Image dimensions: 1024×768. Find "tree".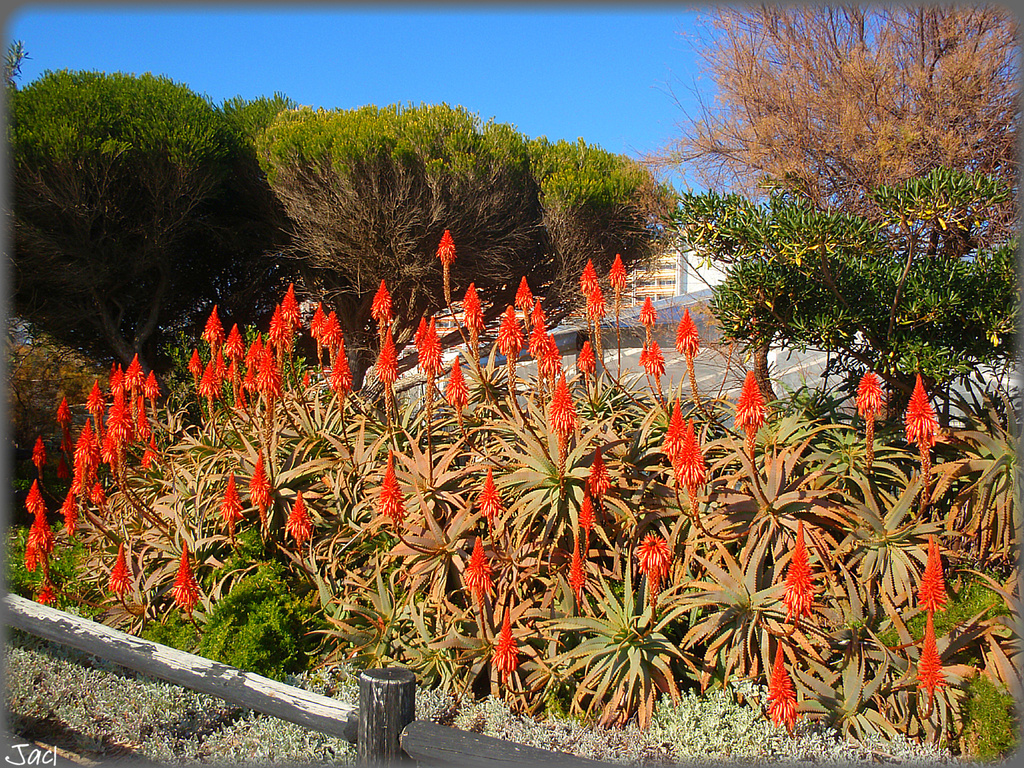
bbox(259, 105, 550, 335).
